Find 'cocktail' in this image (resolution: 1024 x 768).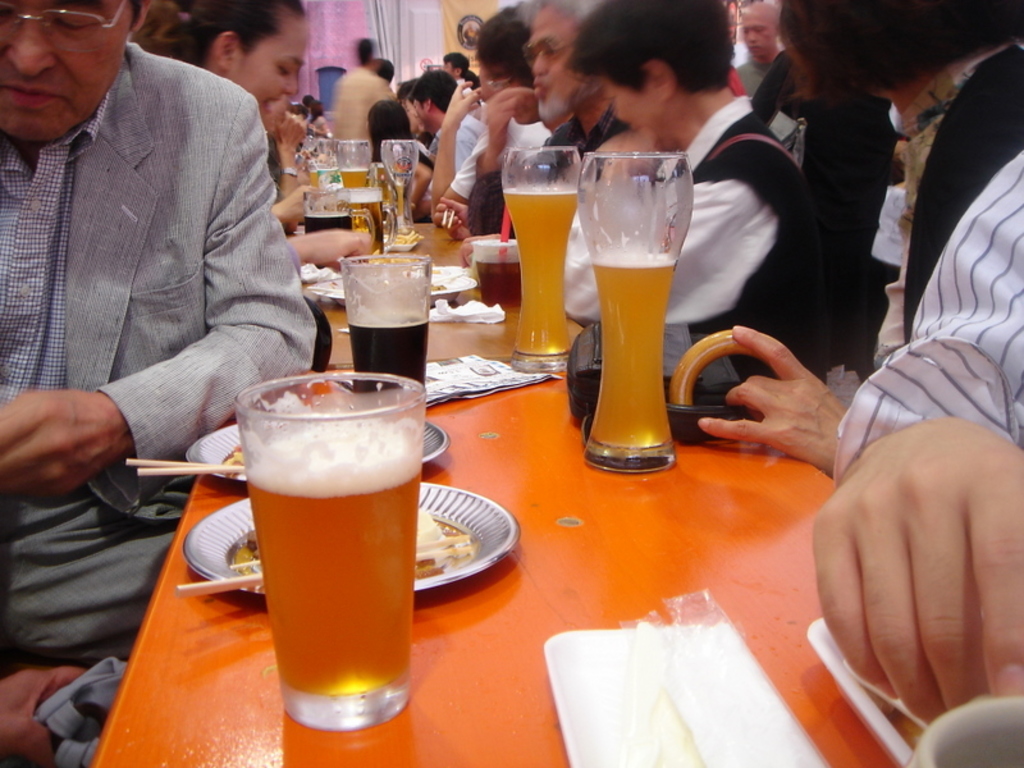
BBox(302, 165, 351, 238).
